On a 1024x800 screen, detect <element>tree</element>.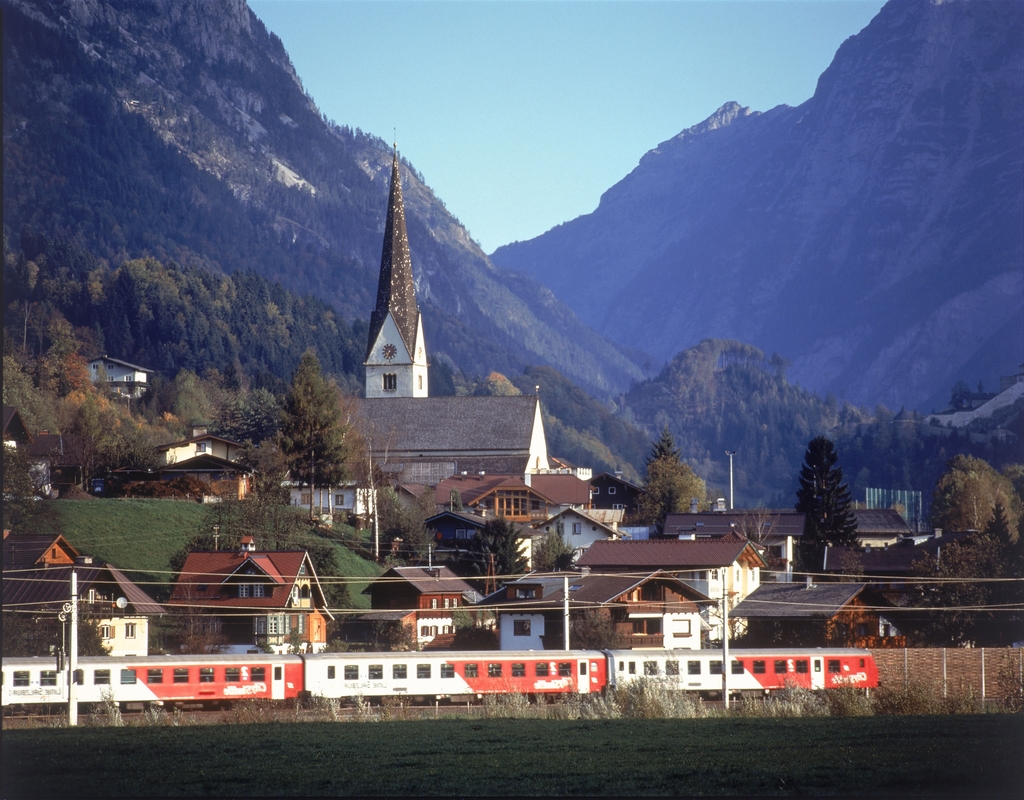
l=568, t=606, r=618, b=651.
